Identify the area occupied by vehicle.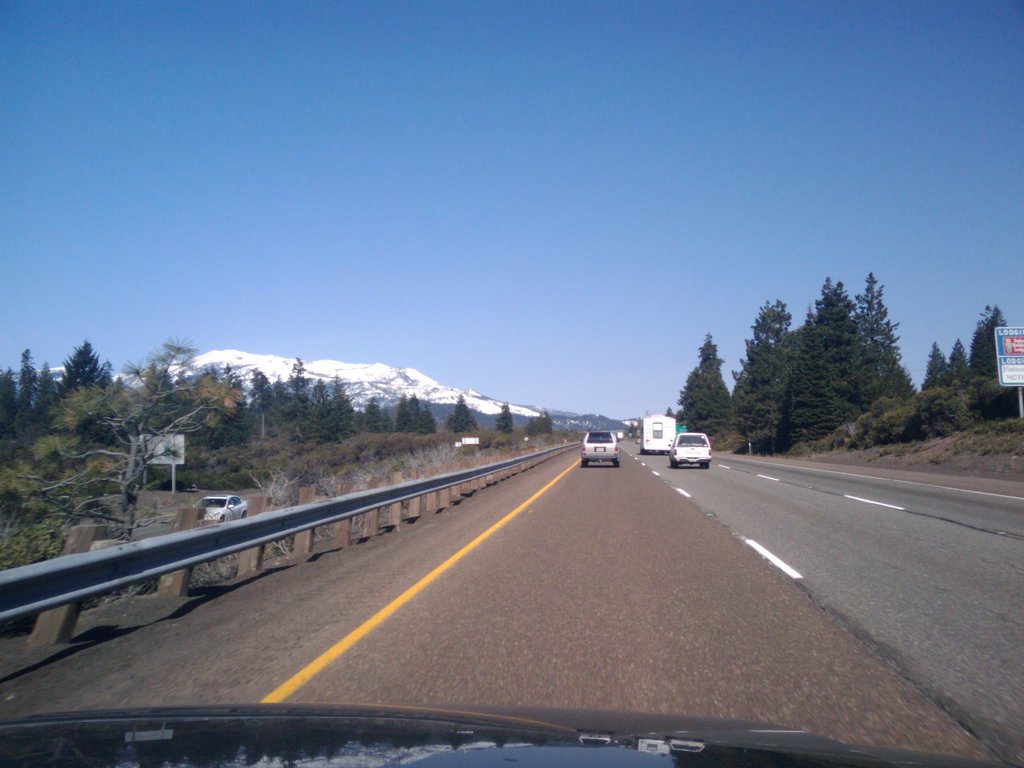
Area: detection(636, 408, 675, 455).
